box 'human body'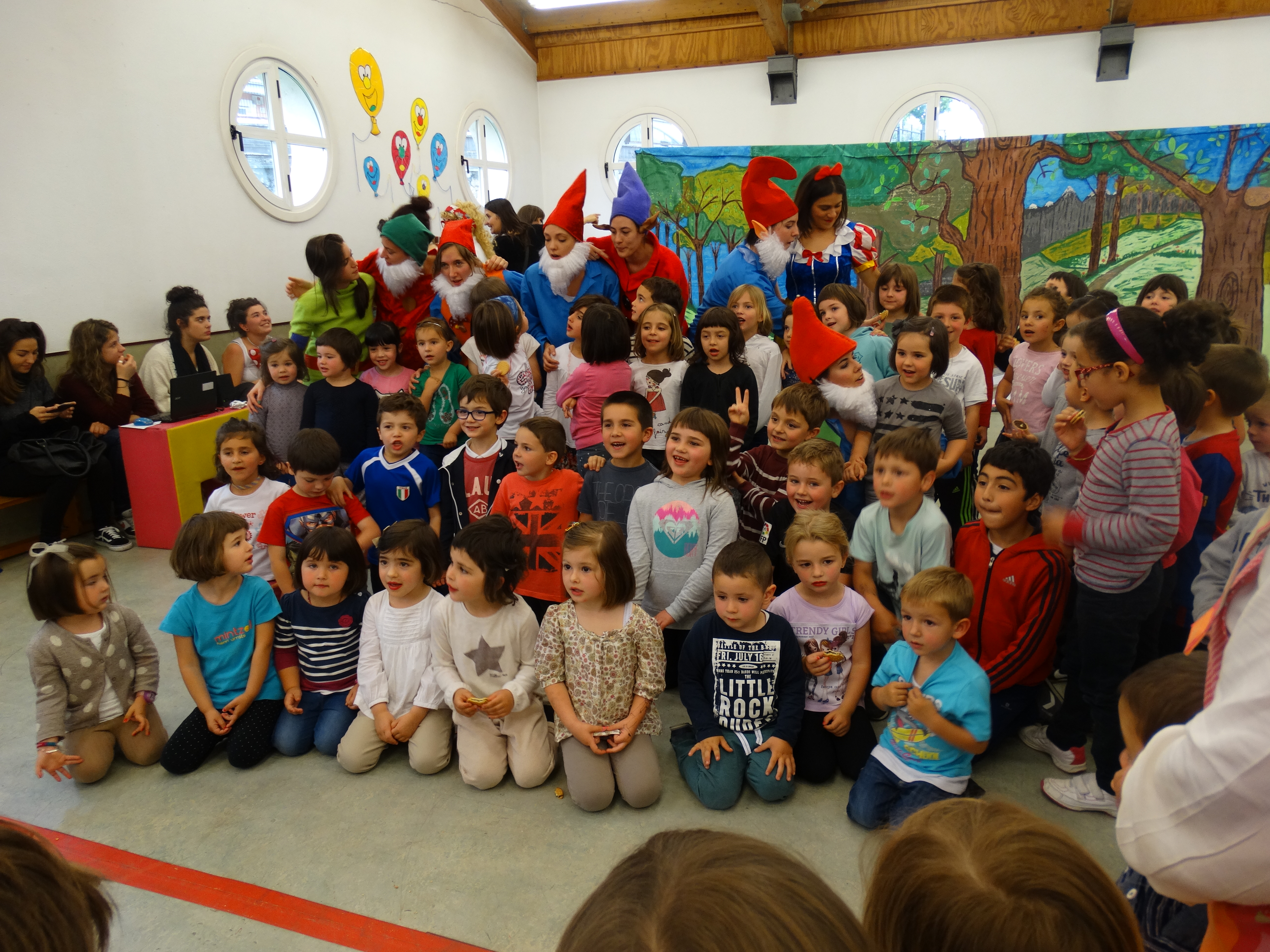
(x1=210, y1=154, x2=246, y2=198)
